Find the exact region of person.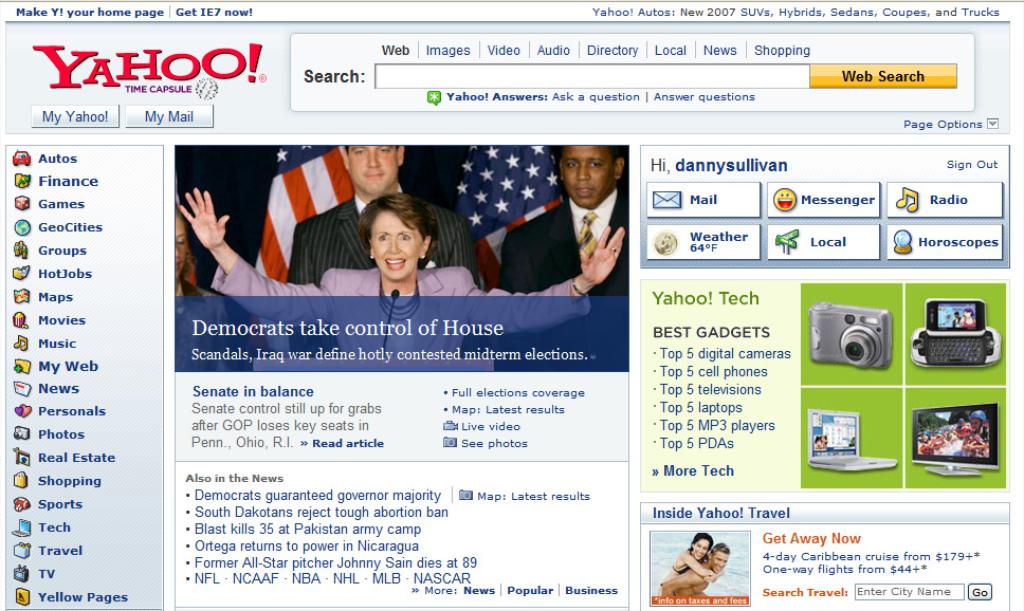
Exact region: 951,311,962,330.
